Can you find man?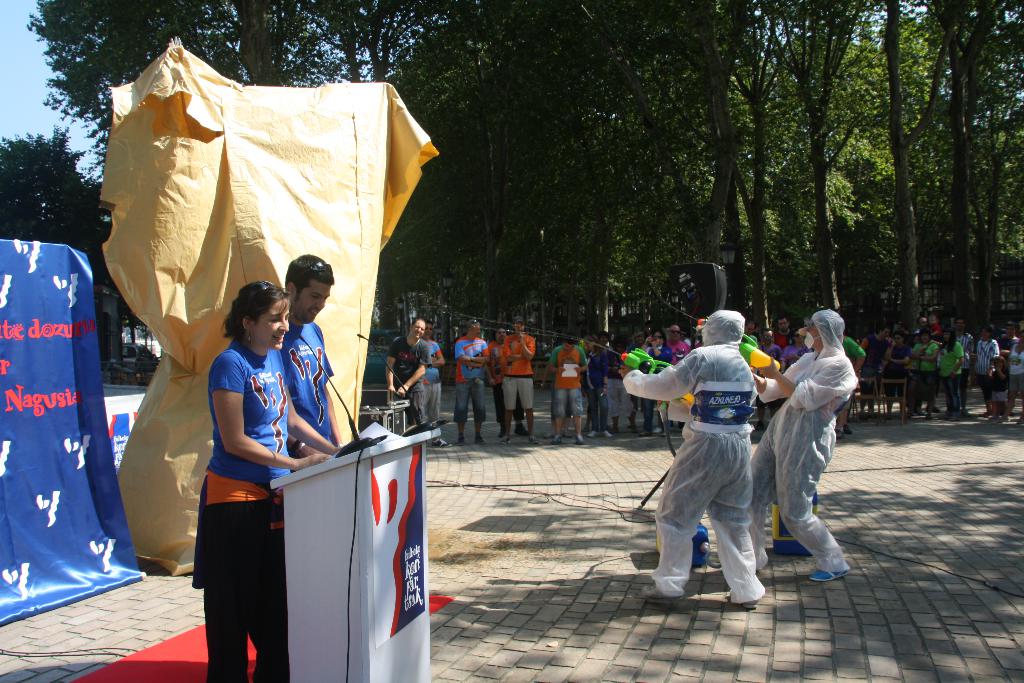
Yes, bounding box: Rect(550, 329, 590, 441).
